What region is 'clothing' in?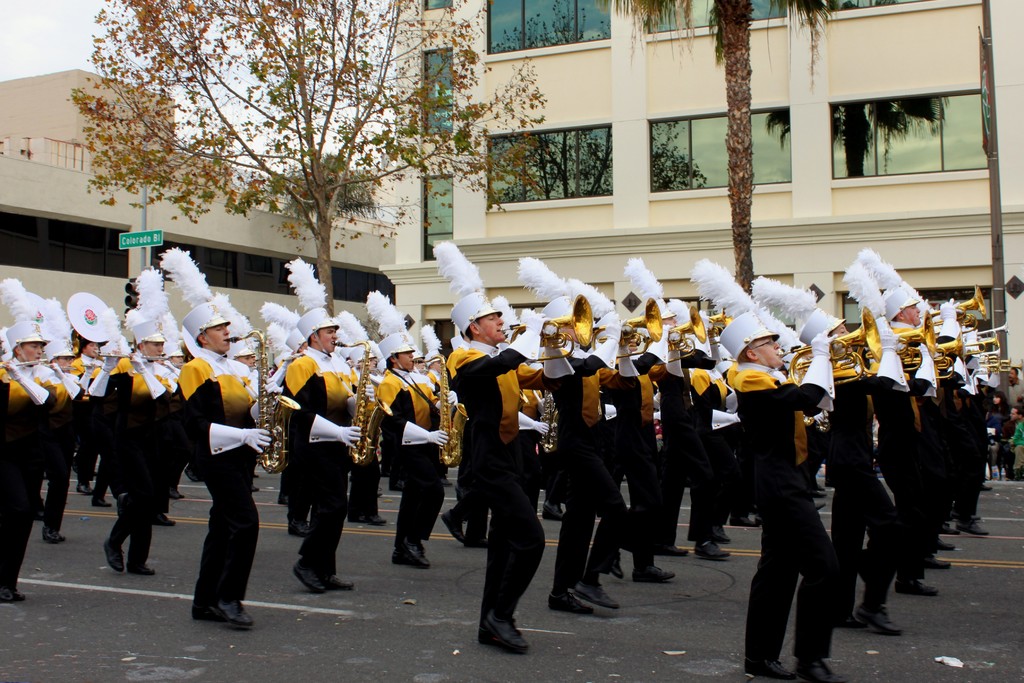
bbox(552, 356, 623, 604).
